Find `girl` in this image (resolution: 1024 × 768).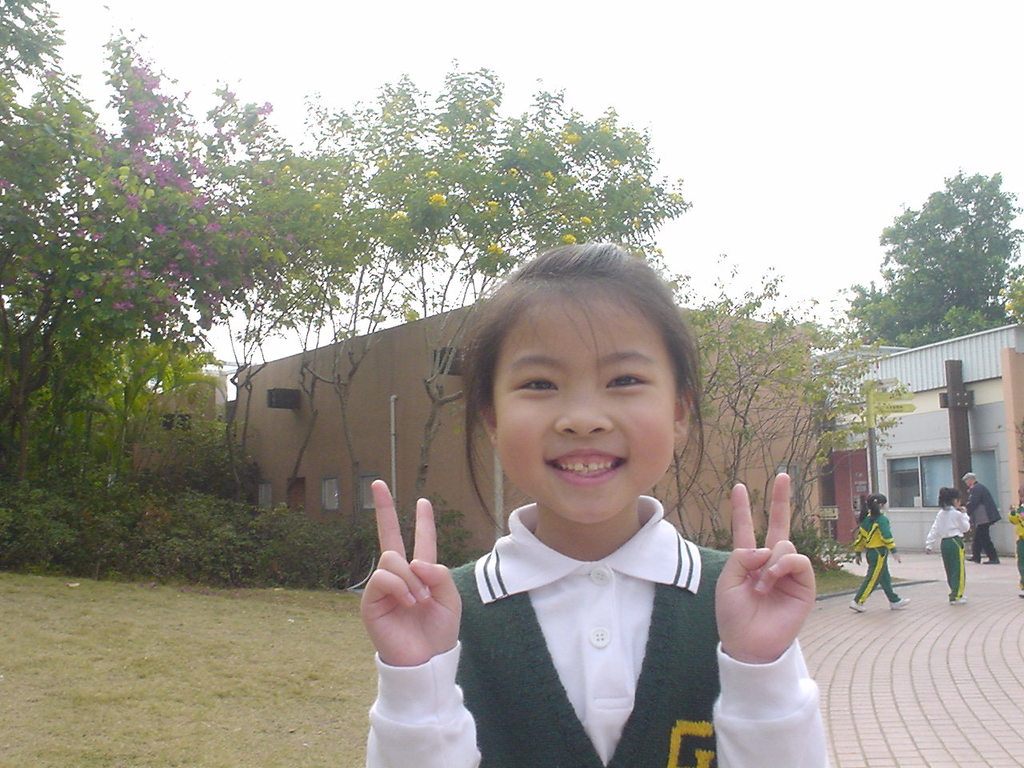
bbox=[923, 485, 970, 606].
